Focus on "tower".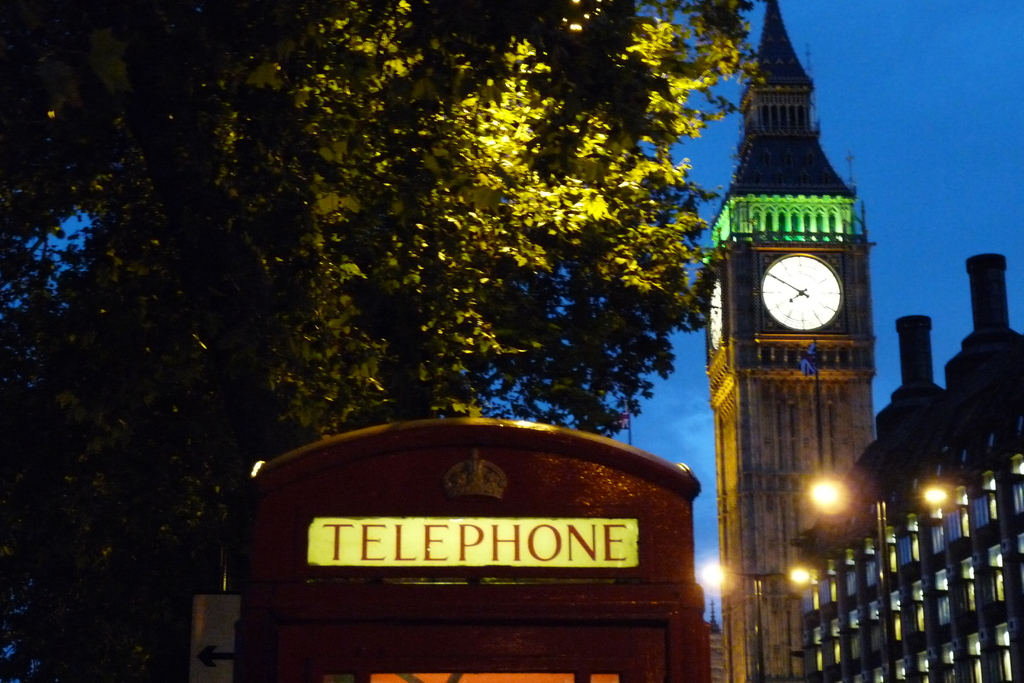
Focused at region(706, 0, 876, 682).
